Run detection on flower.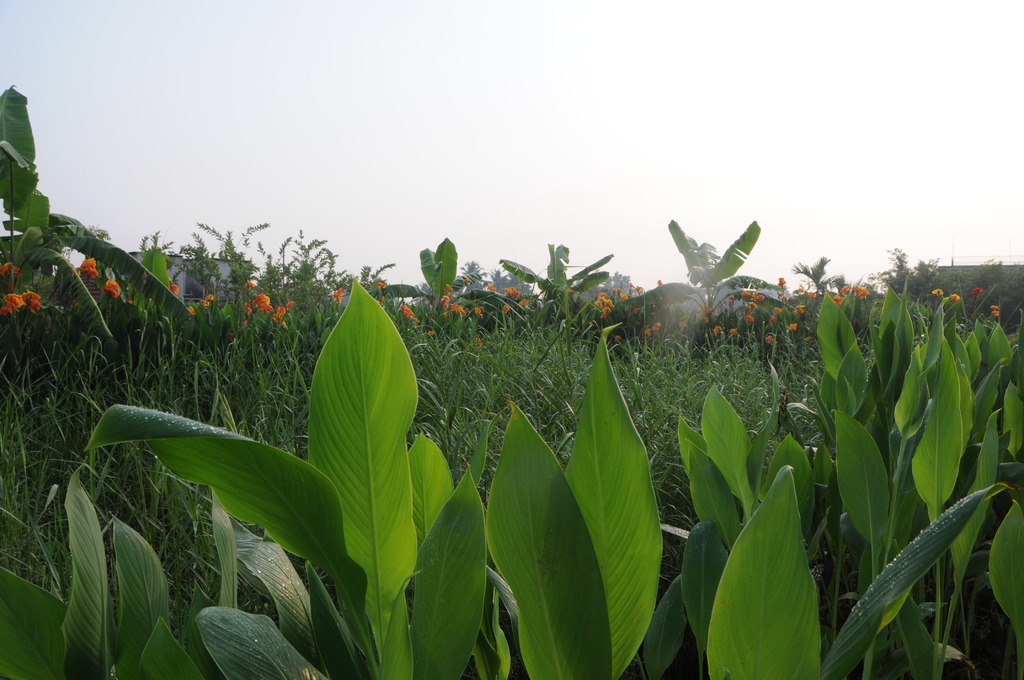
Result: {"left": 127, "top": 295, "right": 134, "bottom": 304}.
